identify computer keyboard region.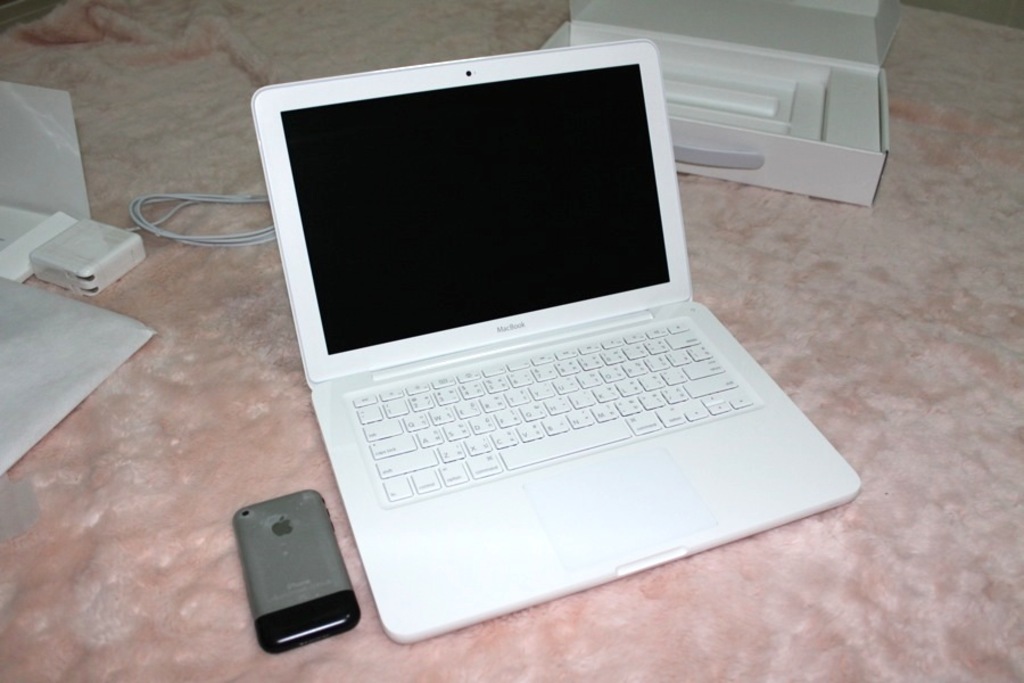
Region: Rect(348, 320, 754, 502).
